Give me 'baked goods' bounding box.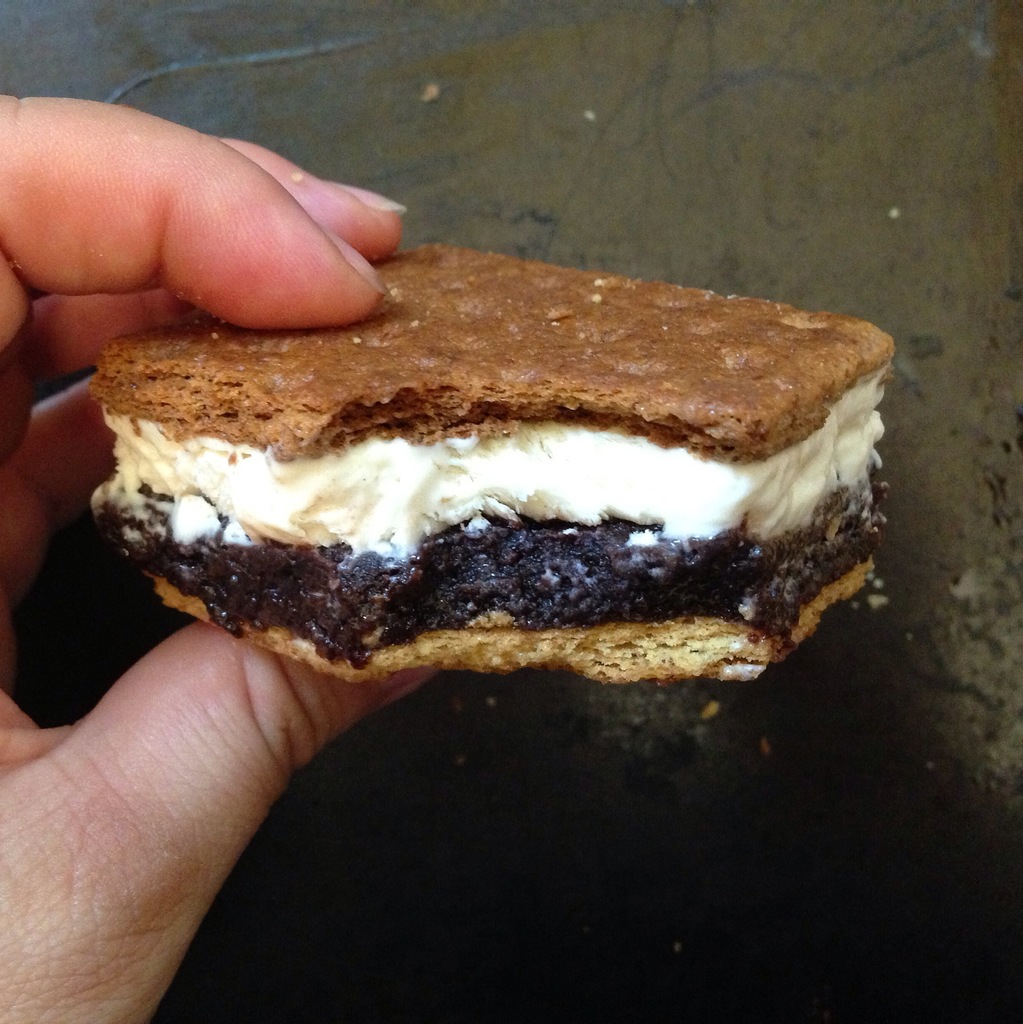
locate(101, 217, 846, 719).
